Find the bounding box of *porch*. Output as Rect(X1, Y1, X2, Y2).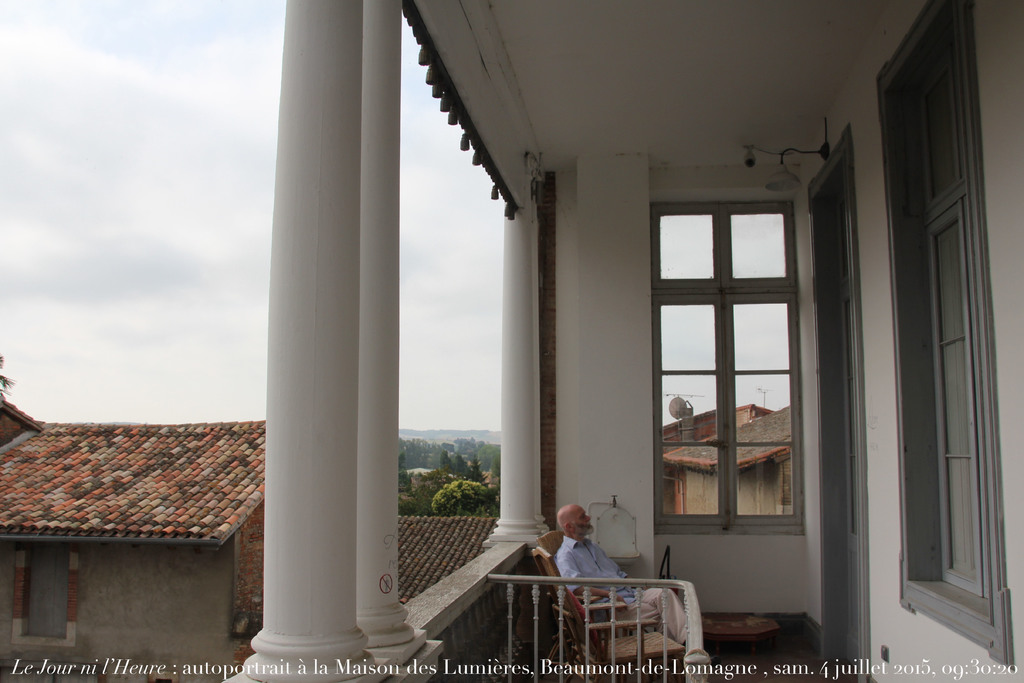
Rect(227, 479, 824, 675).
